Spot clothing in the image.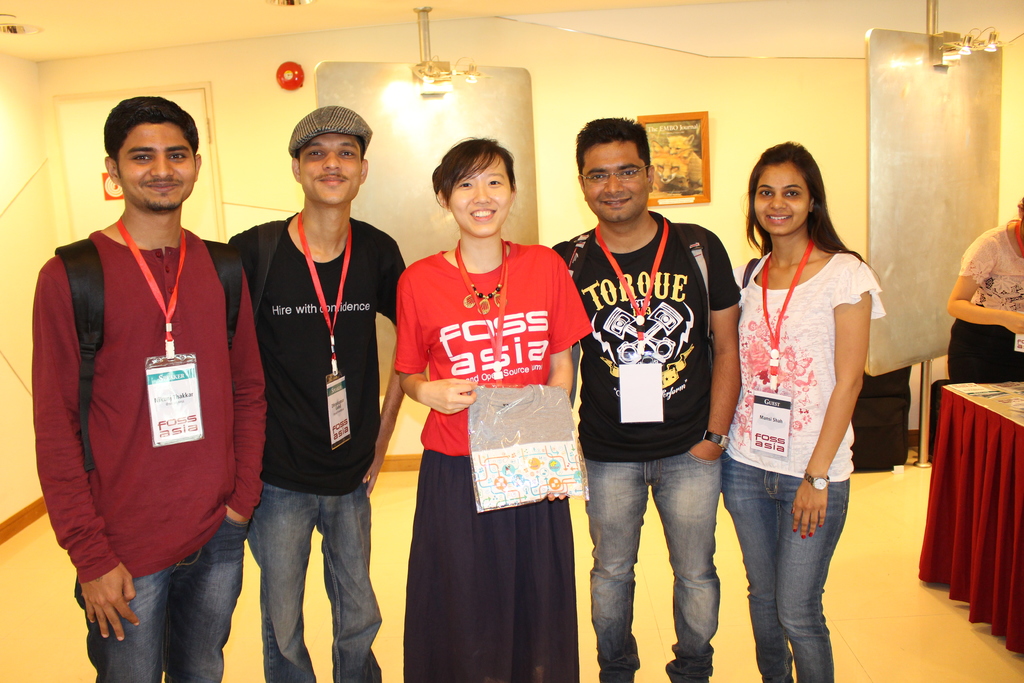
clothing found at 552:209:739:682.
